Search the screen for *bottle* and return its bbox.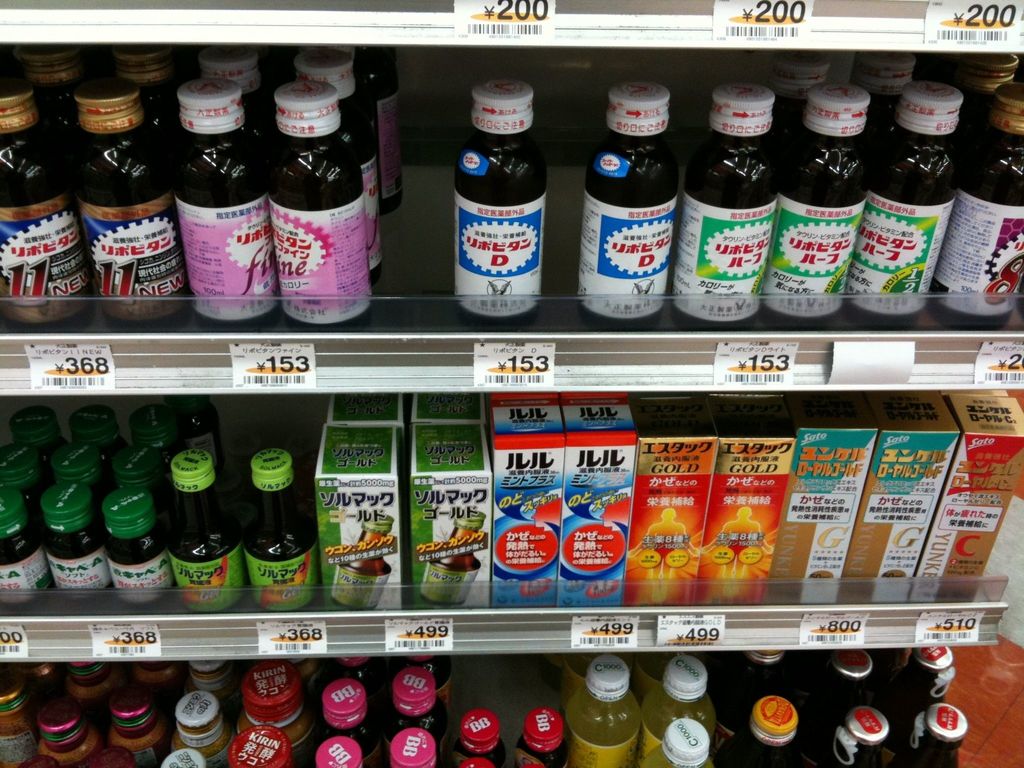
Found: <region>297, 42, 387, 274</region>.
